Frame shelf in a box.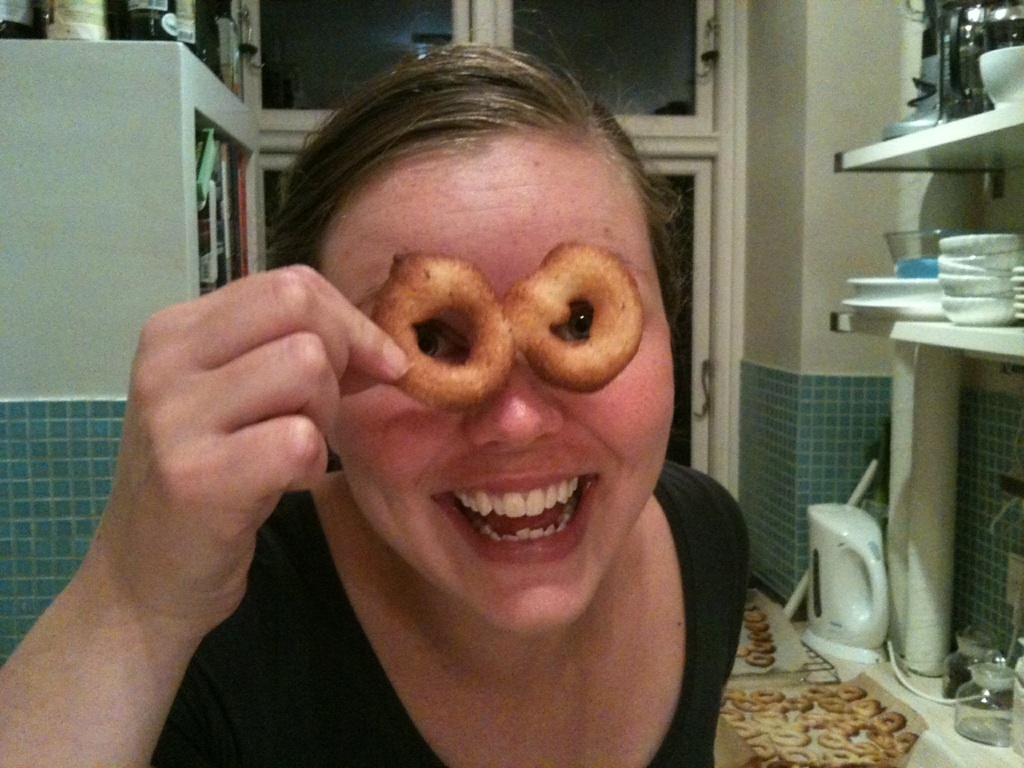
(left=834, top=104, right=1023, bottom=367).
